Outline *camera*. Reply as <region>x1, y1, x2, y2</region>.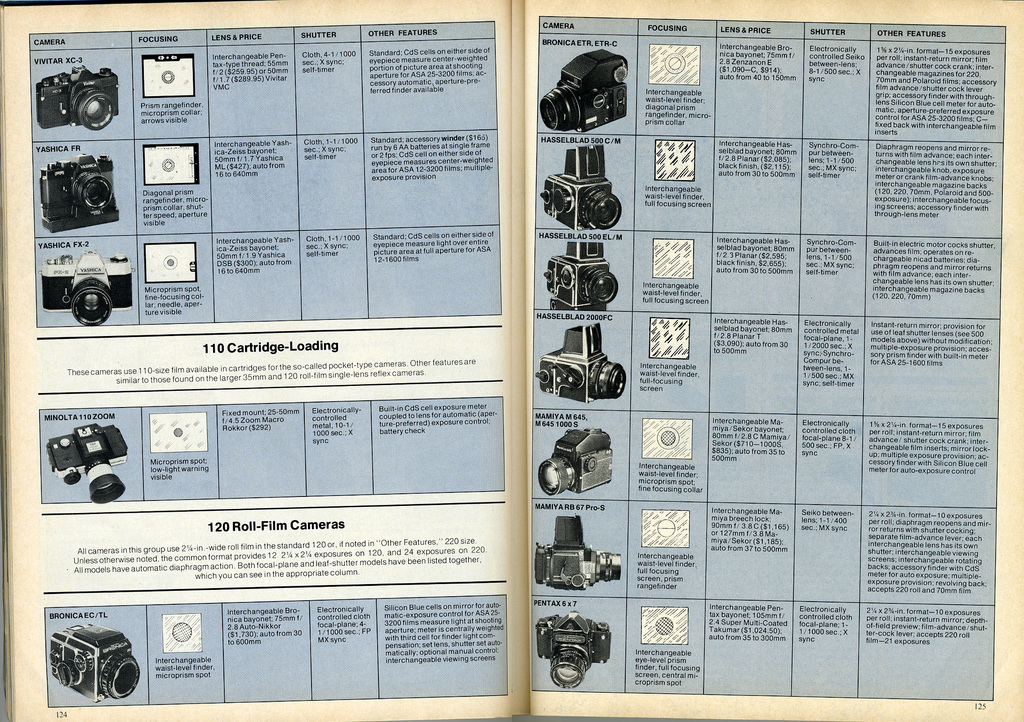
<region>50, 418, 129, 498</region>.
